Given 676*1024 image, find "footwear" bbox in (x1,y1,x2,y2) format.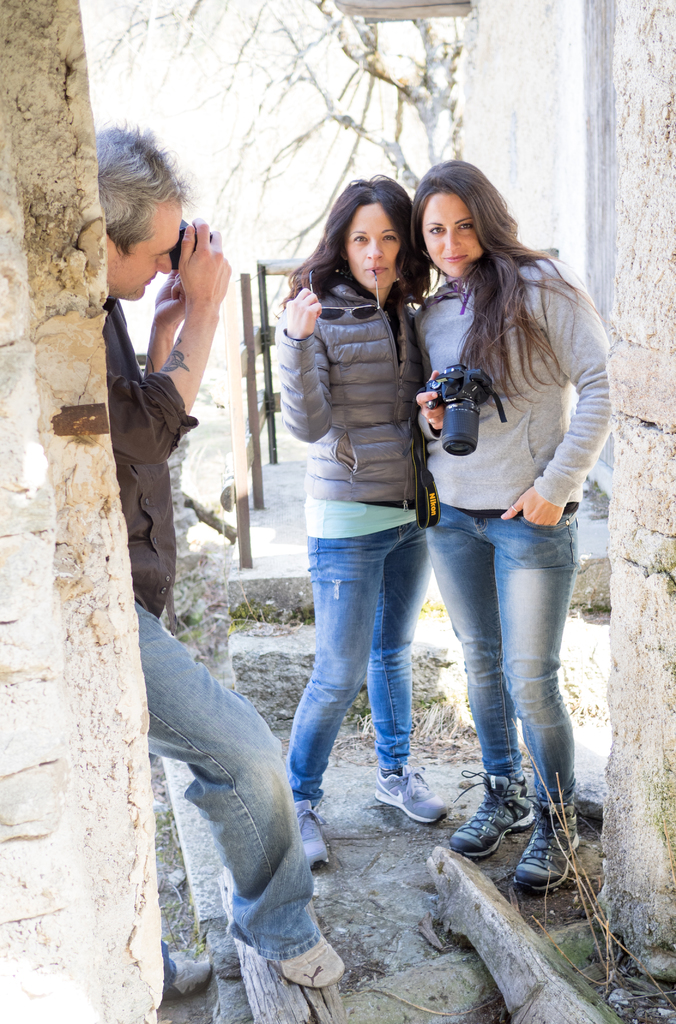
(512,797,579,890).
